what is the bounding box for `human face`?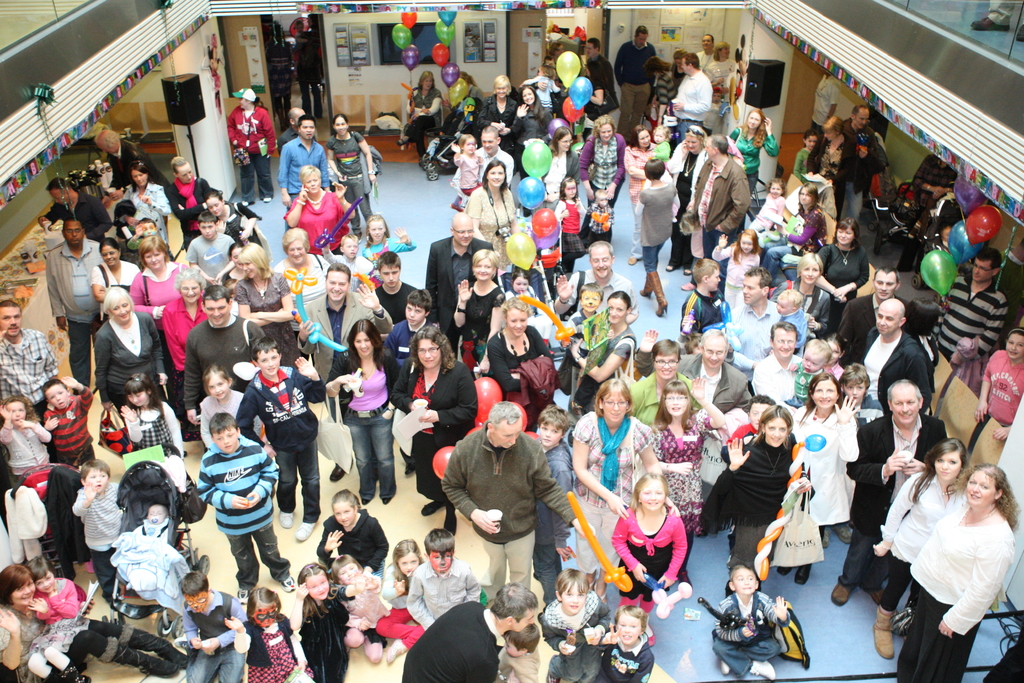
[1006, 333, 1023, 356].
